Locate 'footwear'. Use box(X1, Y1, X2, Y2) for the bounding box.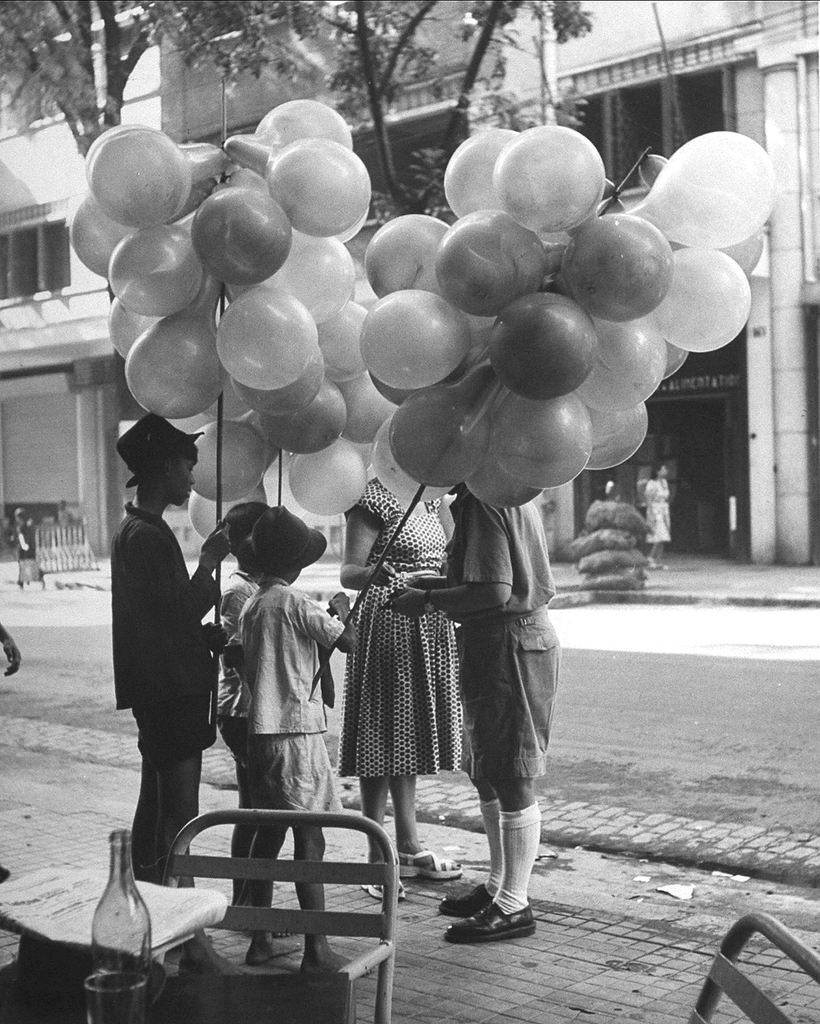
box(354, 867, 410, 903).
